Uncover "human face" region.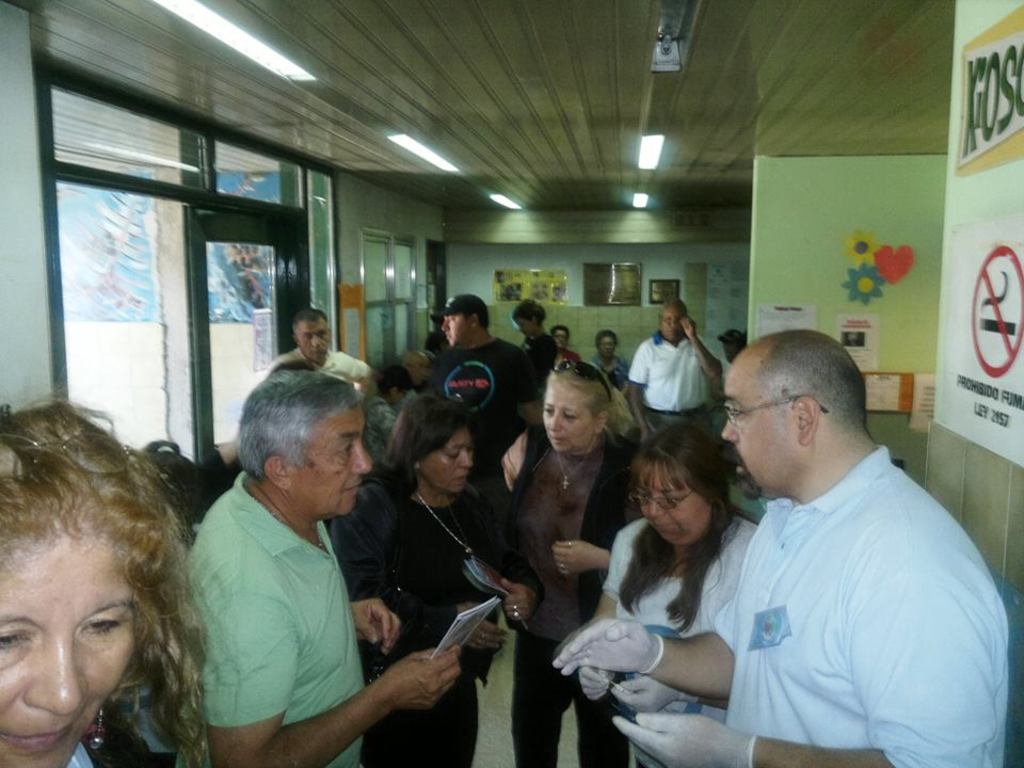
Uncovered: (305,313,330,363).
